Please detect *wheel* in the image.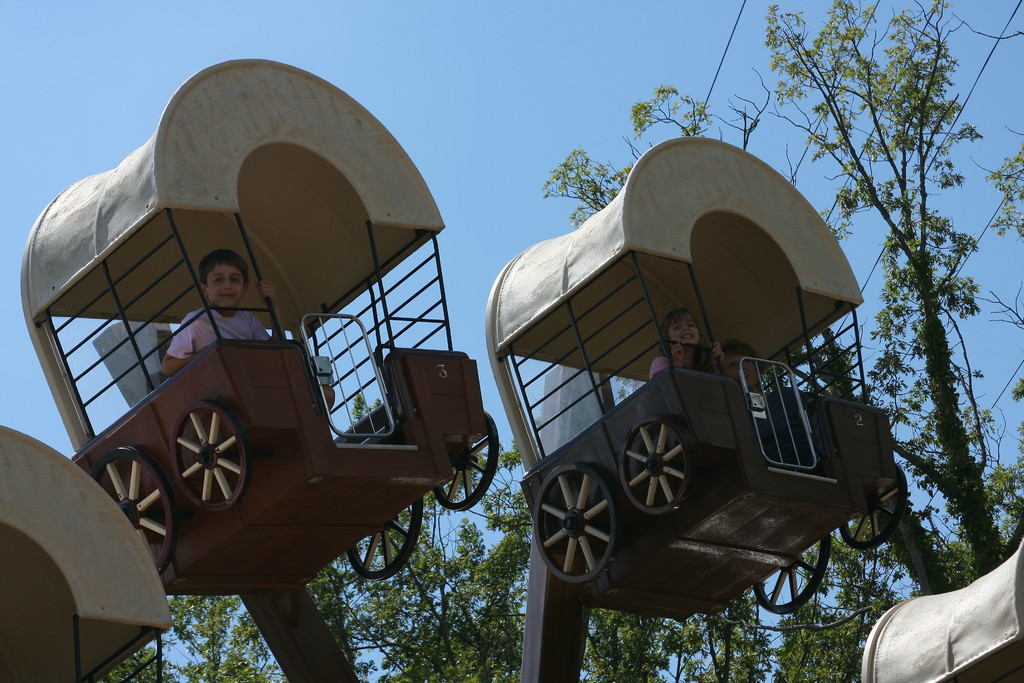
[x1=88, y1=449, x2=175, y2=575].
